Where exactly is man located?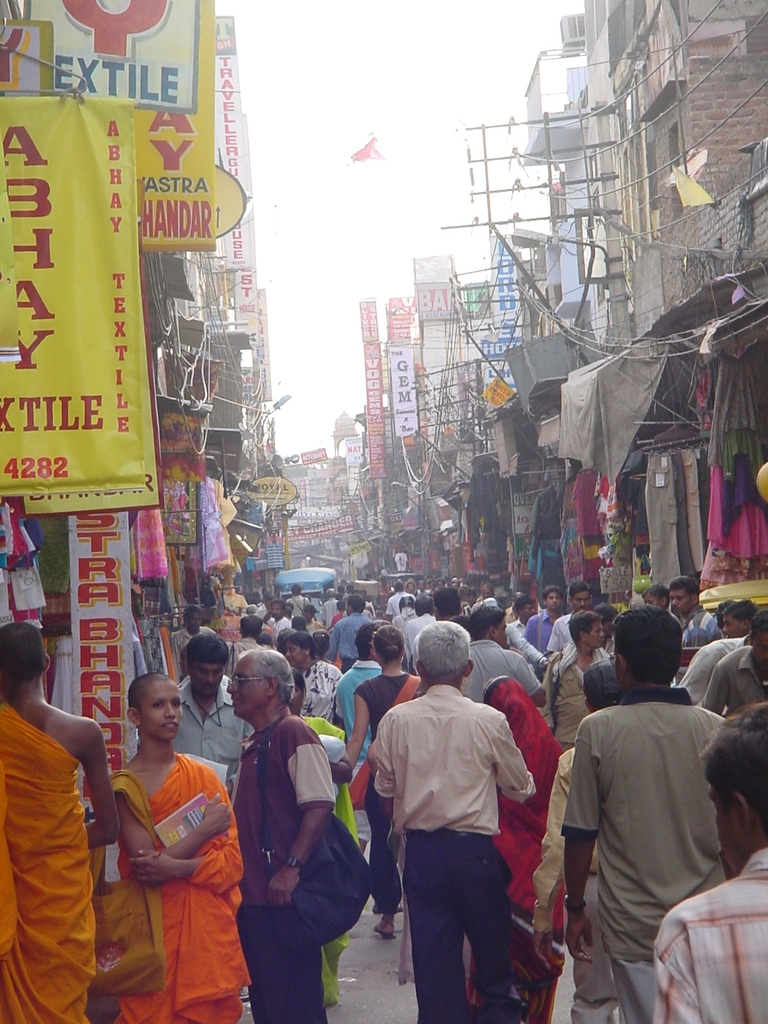
Its bounding box is [left=224, top=647, right=344, bottom=1023].
